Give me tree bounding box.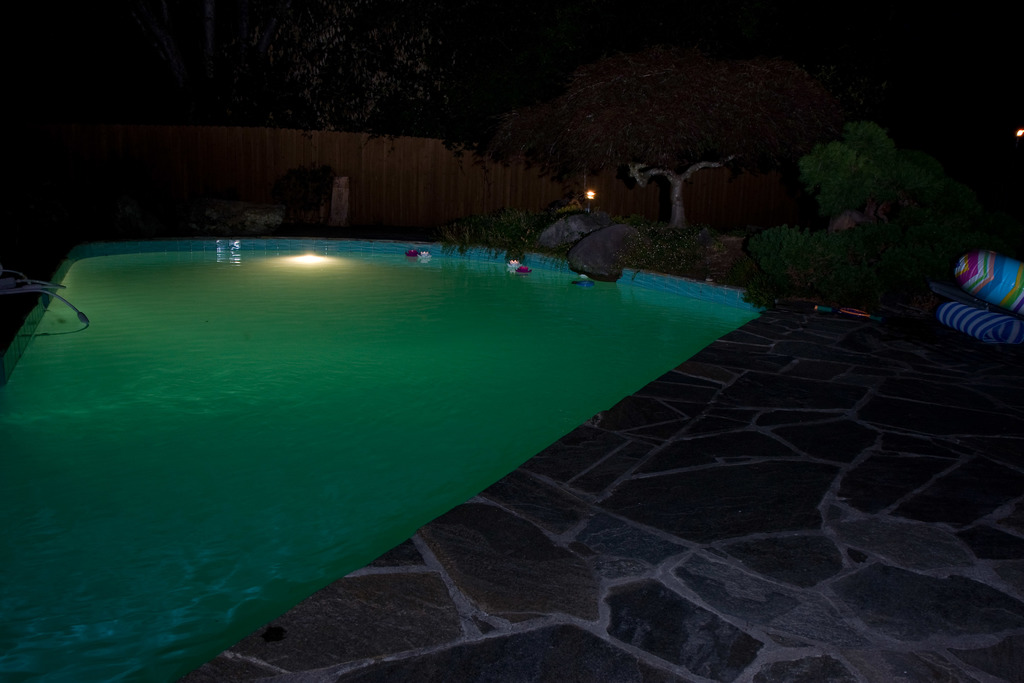
BBox(240, 0, 450, 136).
